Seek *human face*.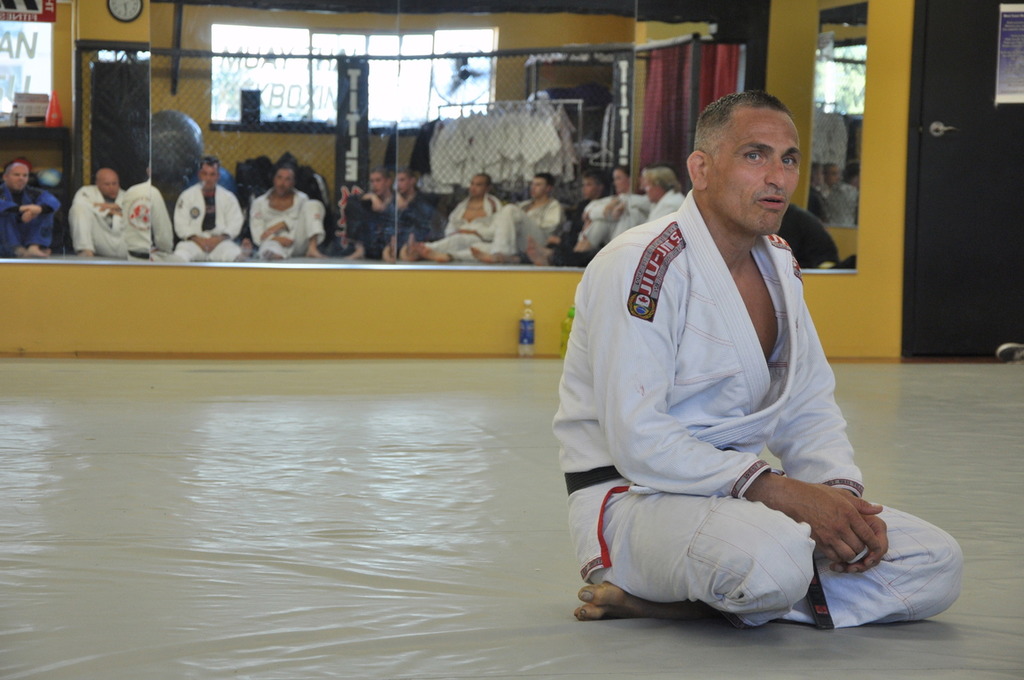
Rect(706, 104, 802, 236).
